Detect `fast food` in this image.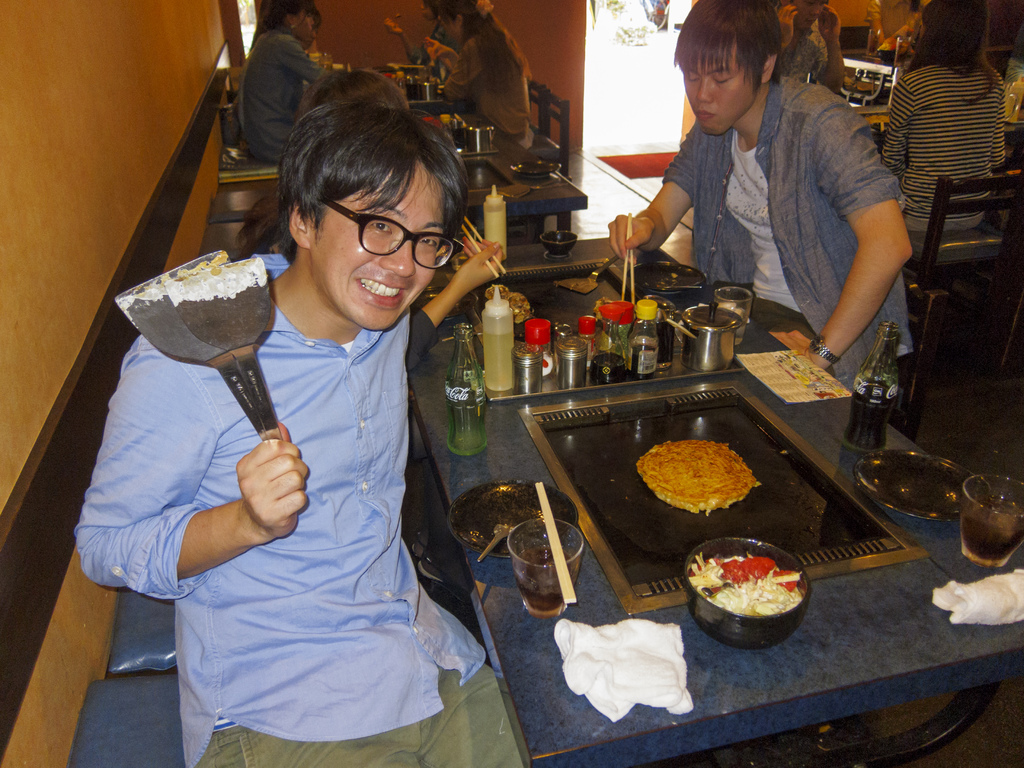
Detection: {"x1": 684, "y1": 550, "x2": 803, "y2": 618}.
